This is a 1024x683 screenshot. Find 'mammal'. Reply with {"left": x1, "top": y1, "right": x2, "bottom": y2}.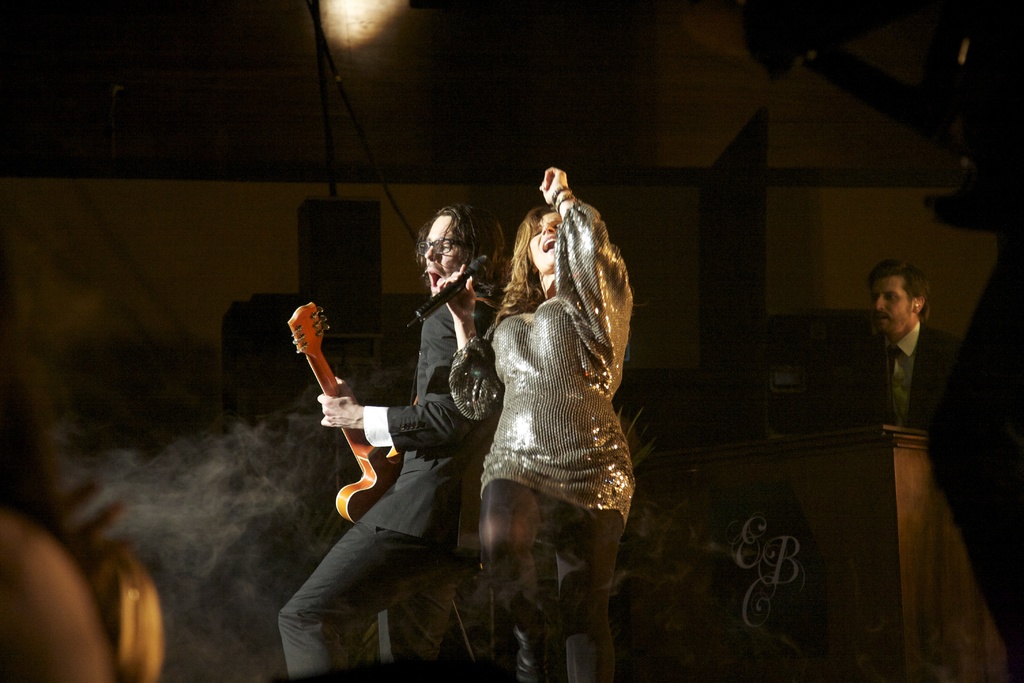
{"left": 273, "top": 205, "right": 518, "bottom": 680}.
